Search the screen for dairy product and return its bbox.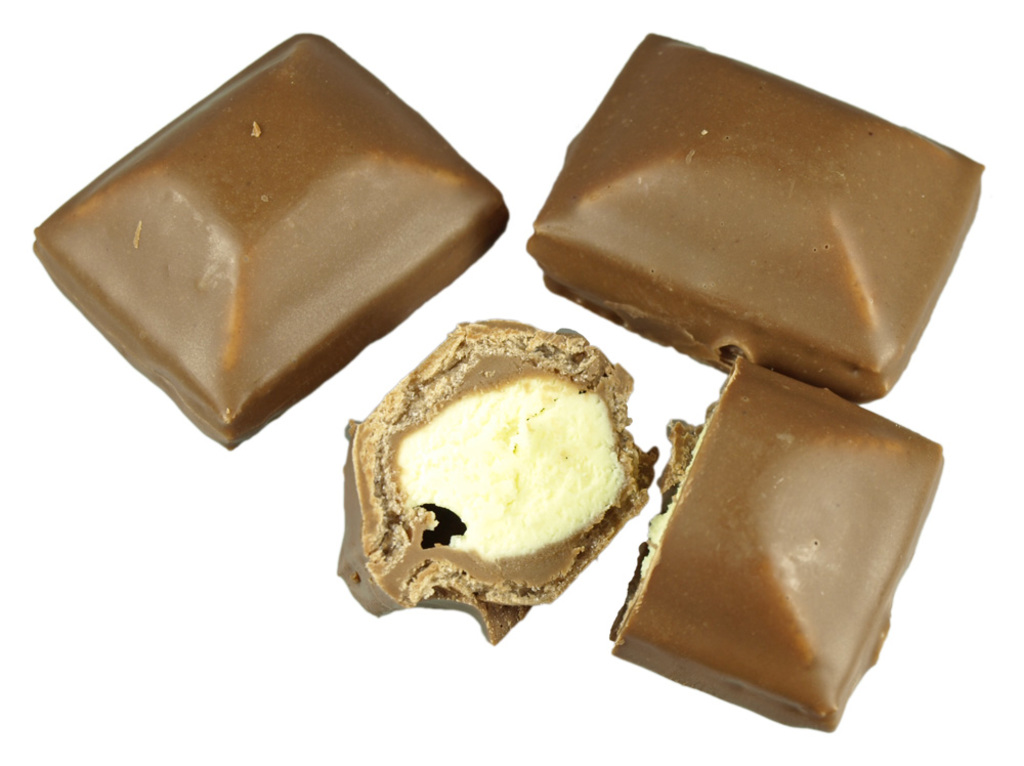
Found: x1=34, y1=28, x2=515, y2=432.
